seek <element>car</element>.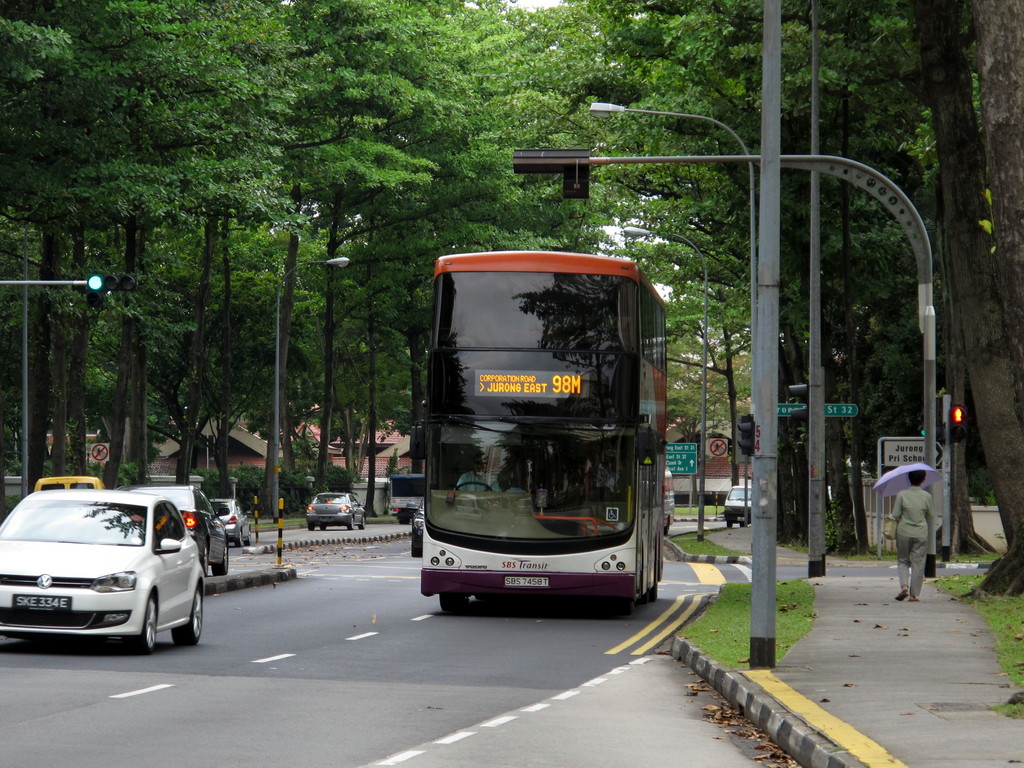
select_region(298, 487, 367, 536).
